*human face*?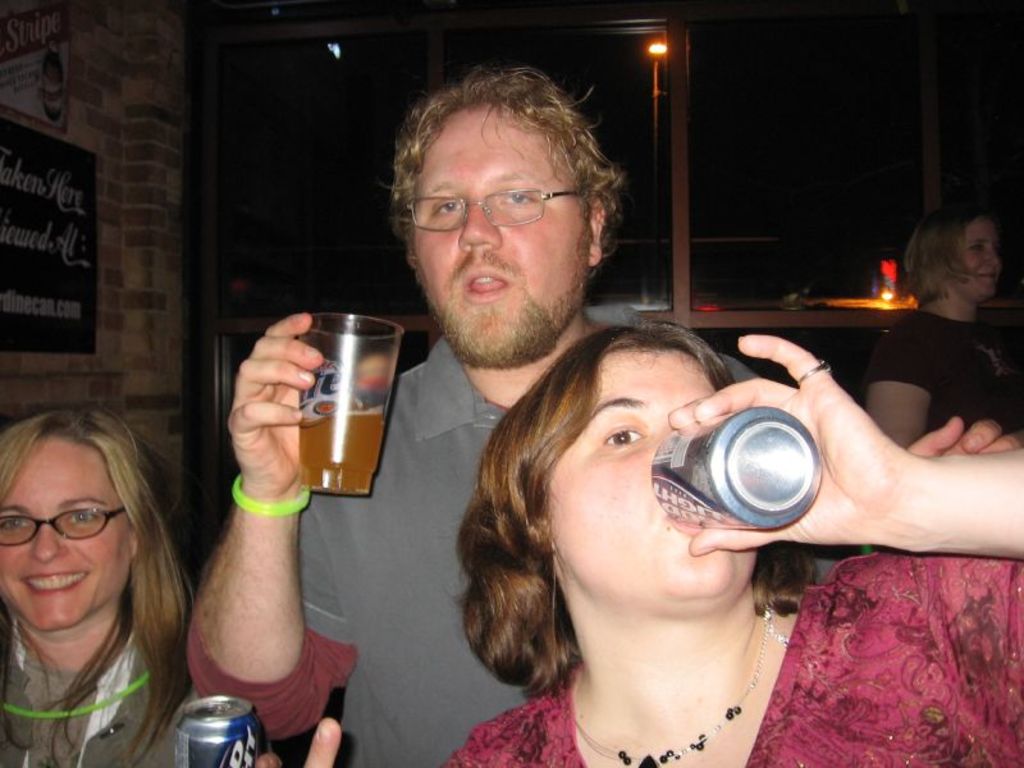
544/348/755/600
